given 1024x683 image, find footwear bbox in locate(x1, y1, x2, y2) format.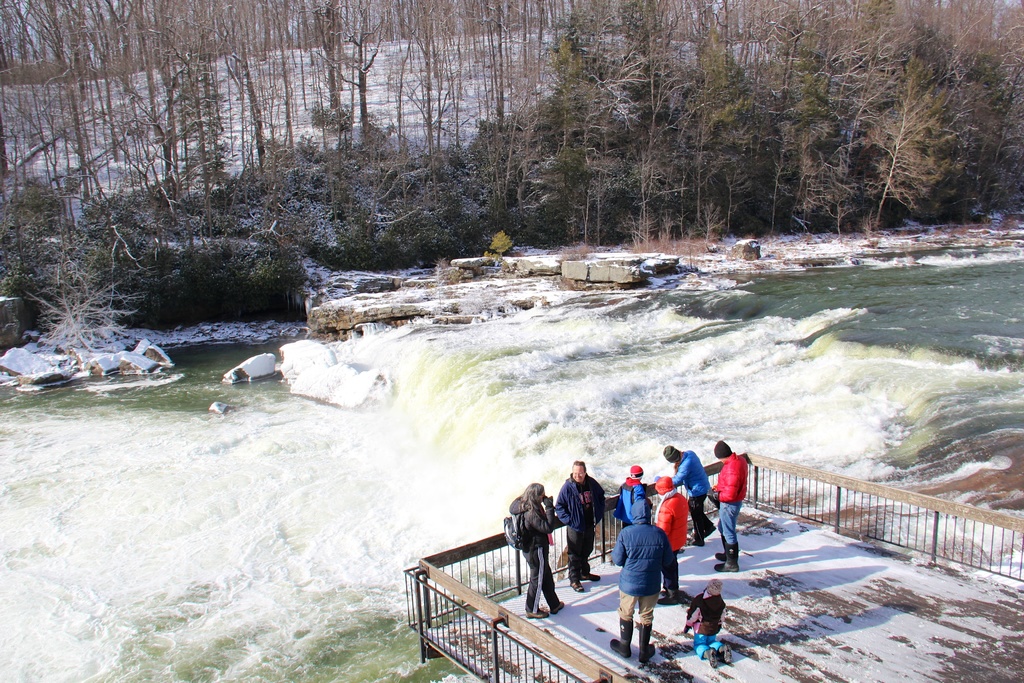
locate(633, 621, 659, 662).
